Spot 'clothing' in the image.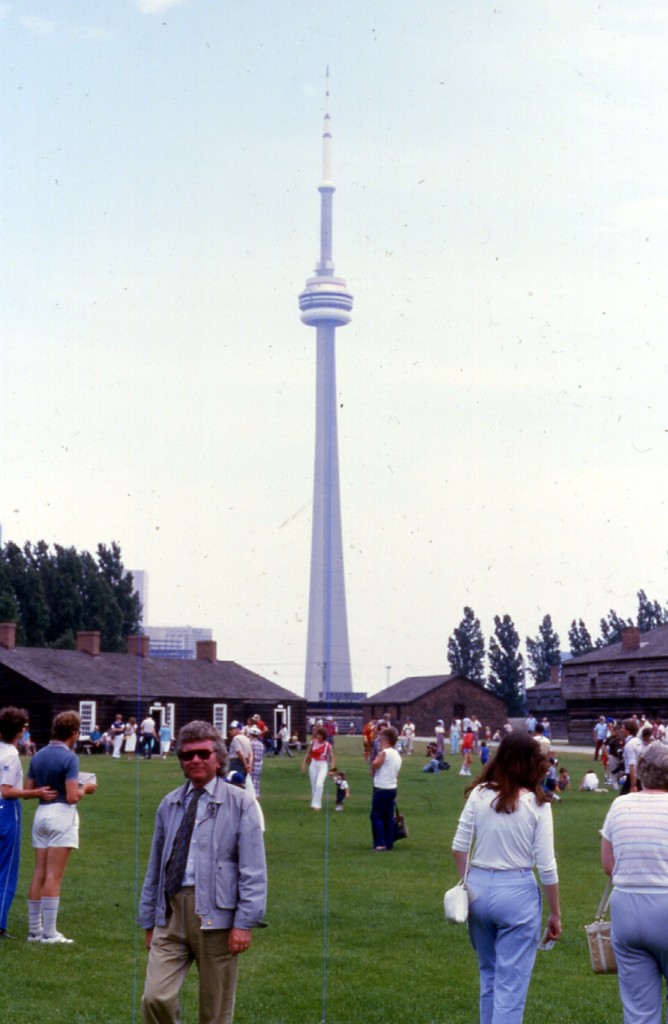
'clothing' found at {"x1": 251, "y1": 738, "x2": 265, "y2": 799}.
